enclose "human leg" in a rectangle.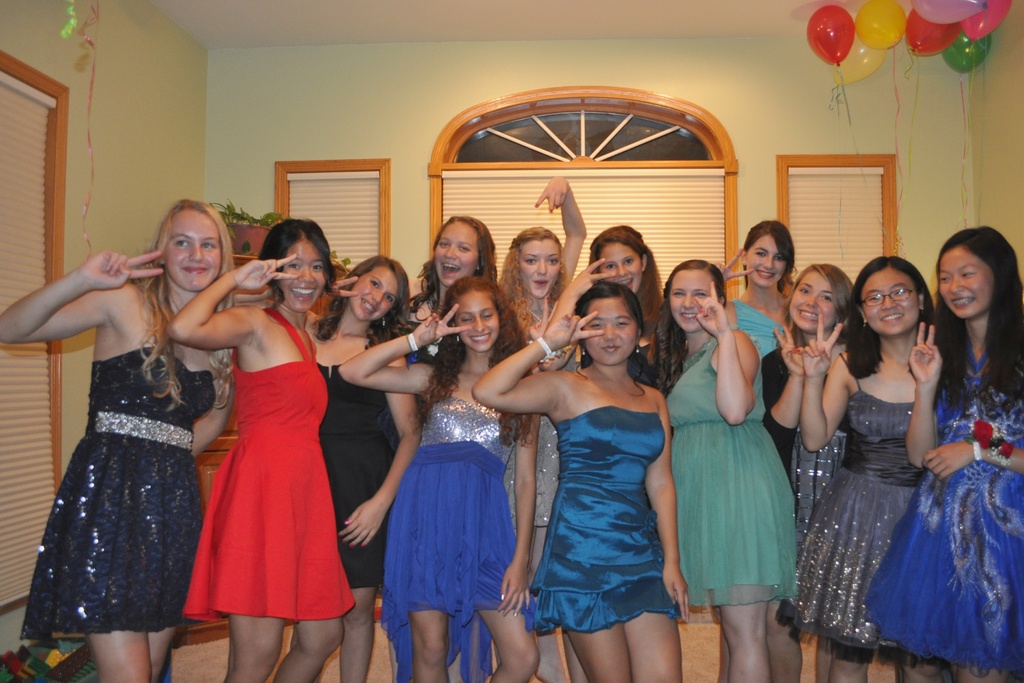
select_region(817, 639, 876, 682).
